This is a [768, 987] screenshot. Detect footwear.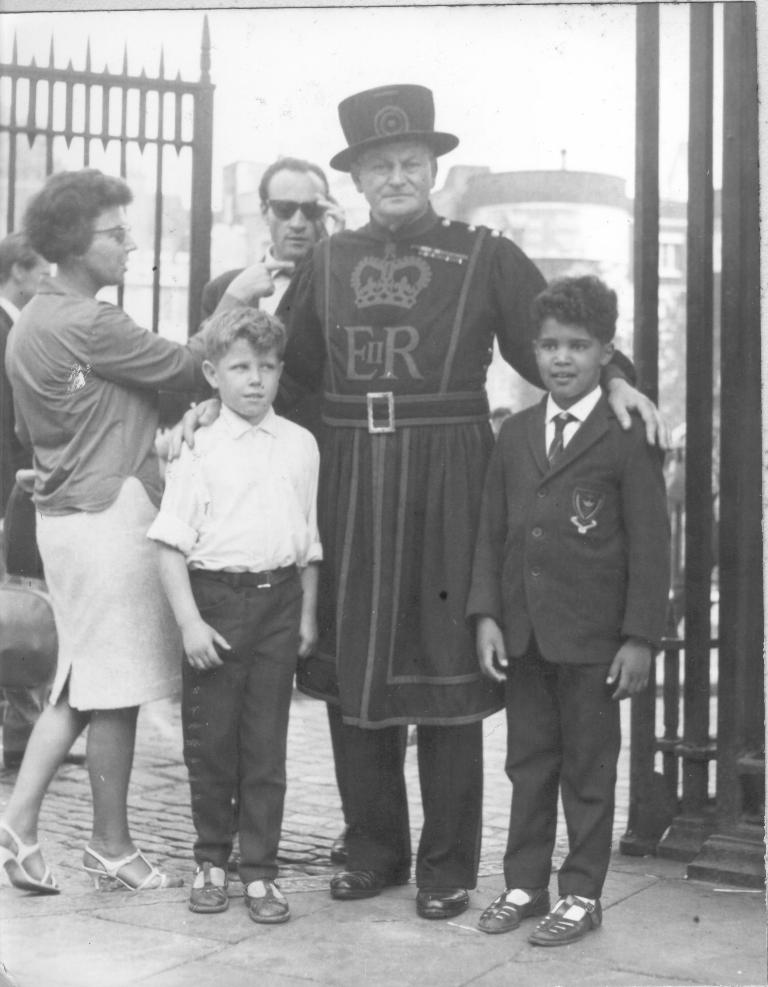
5, 733, 86, 762.
